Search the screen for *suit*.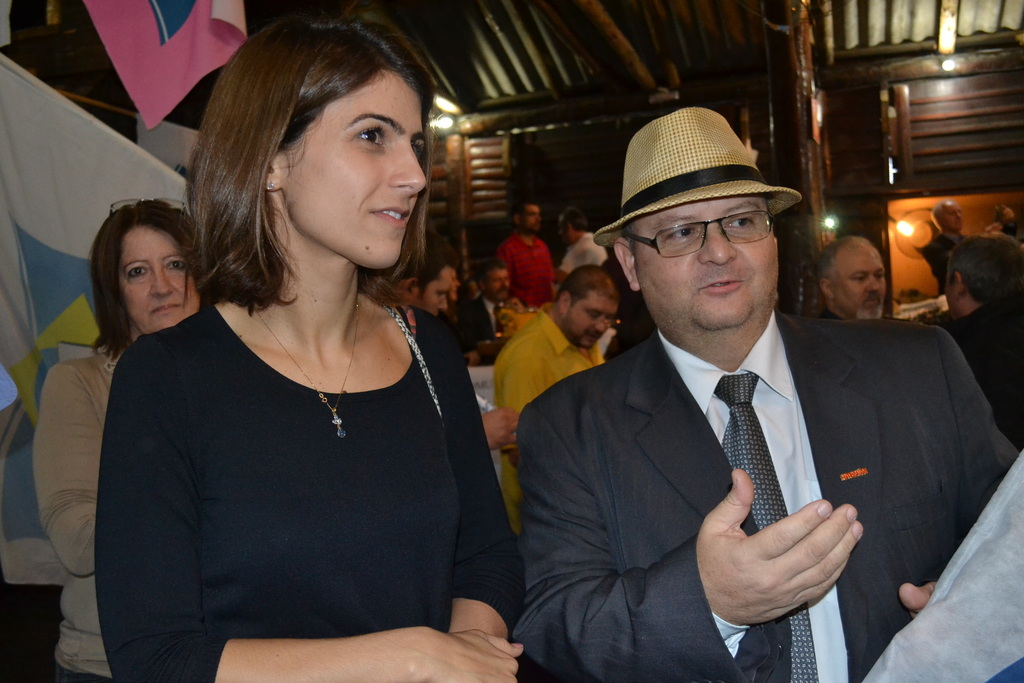
Found at {"x1": 501, "y1": 259, "x2": 984, "y2": 661}.
